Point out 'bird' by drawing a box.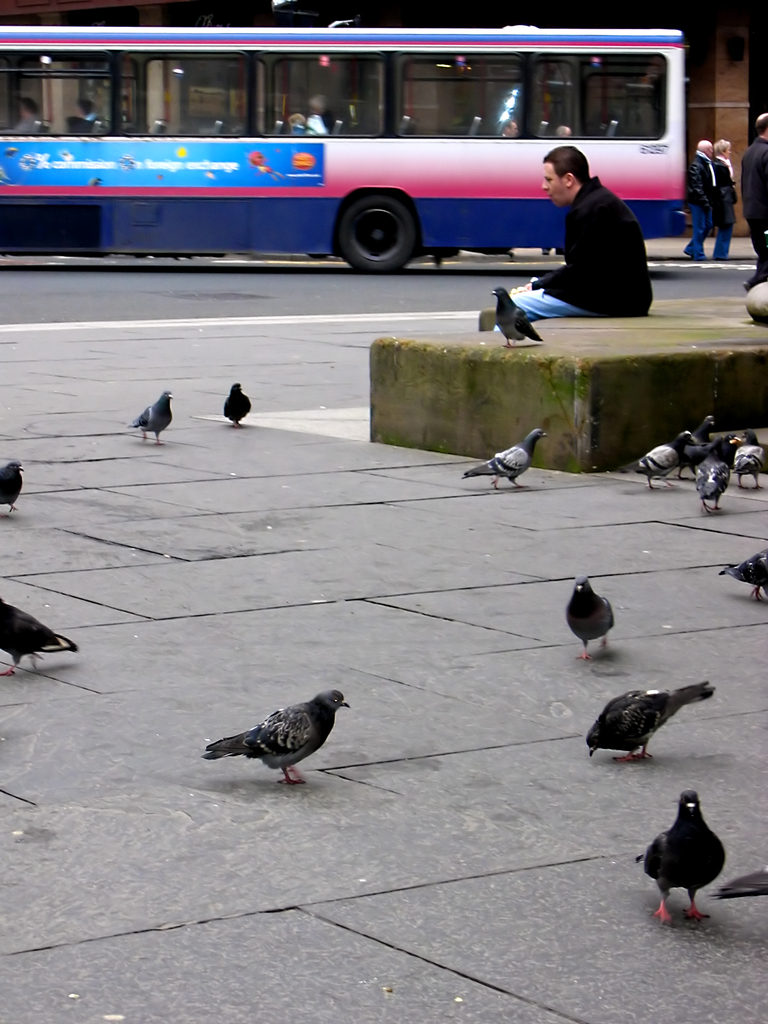
box=[465, 428, 548, 498].
